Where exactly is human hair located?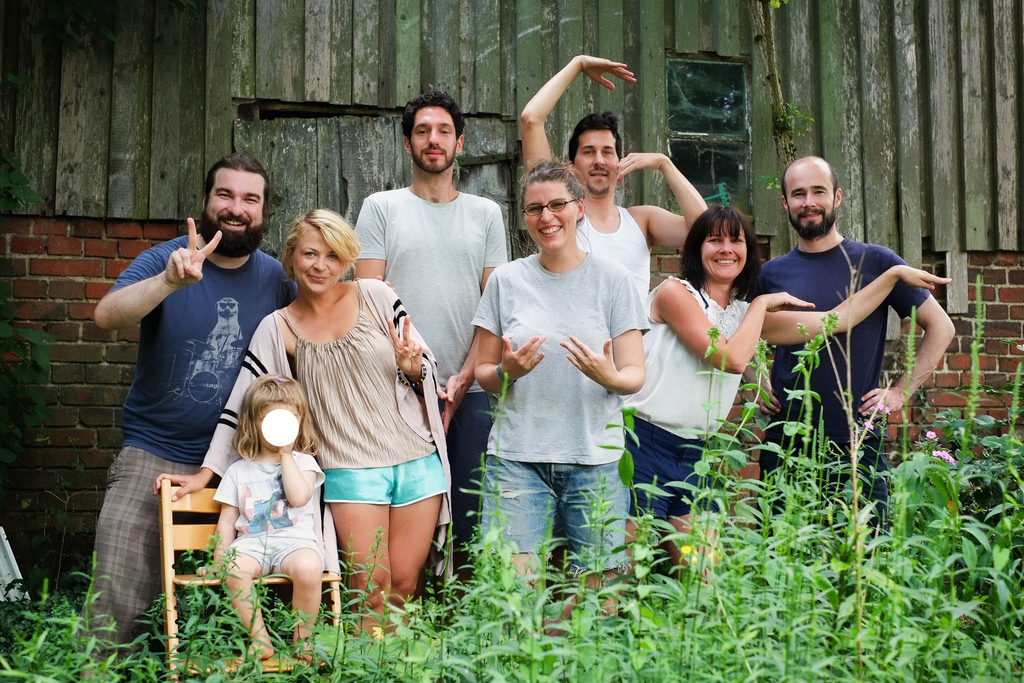
Its bounding box is x1=205 y1=149 x2=271 y2=217.
